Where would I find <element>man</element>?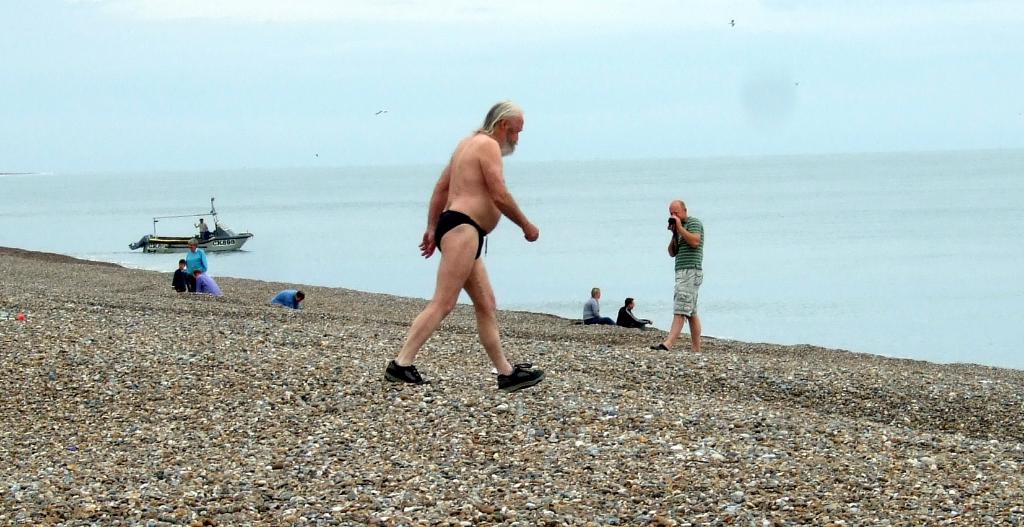
At bbox=[276, 288, 303, 308].
